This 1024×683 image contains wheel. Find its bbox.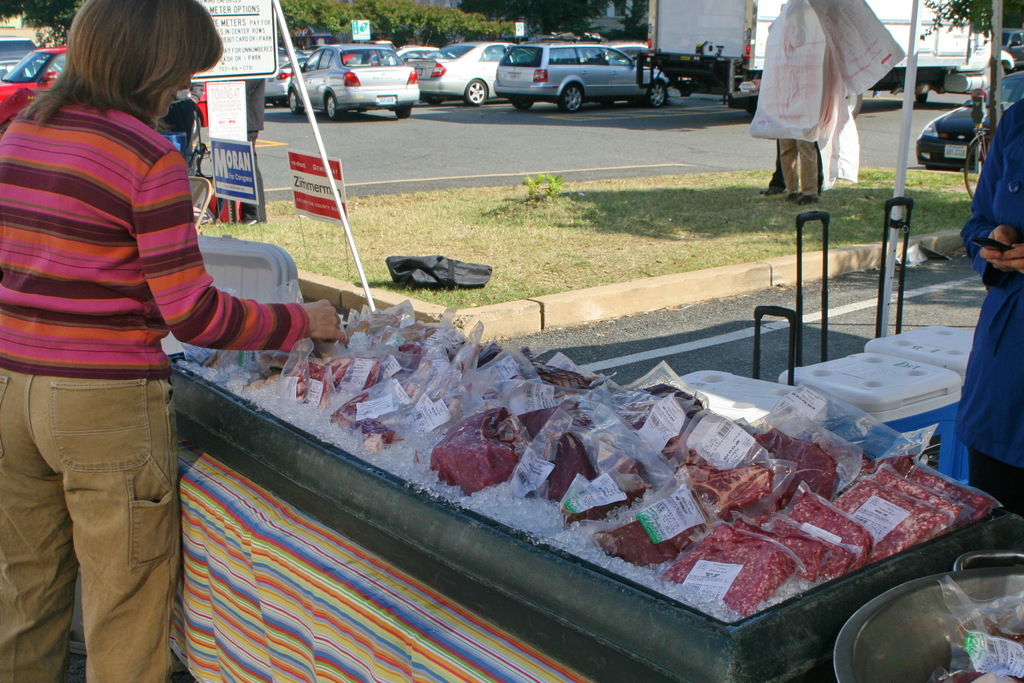
{"left": 557, "top": 83, "right": 581, "bottom": 114}.
